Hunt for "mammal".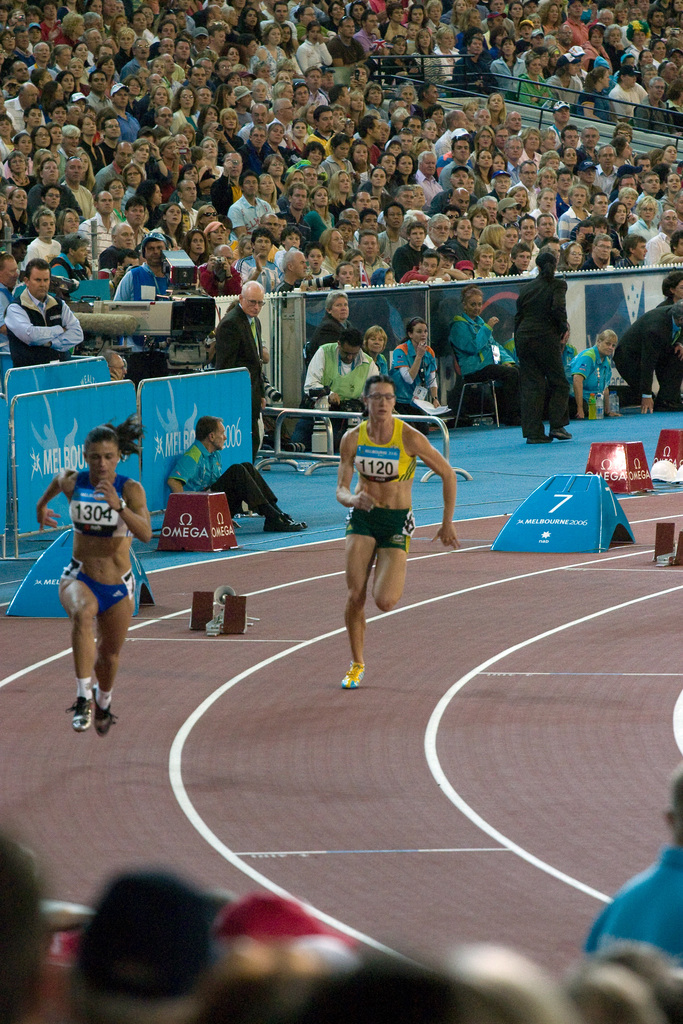
Hunted down at [170, 416, 306, 533].
